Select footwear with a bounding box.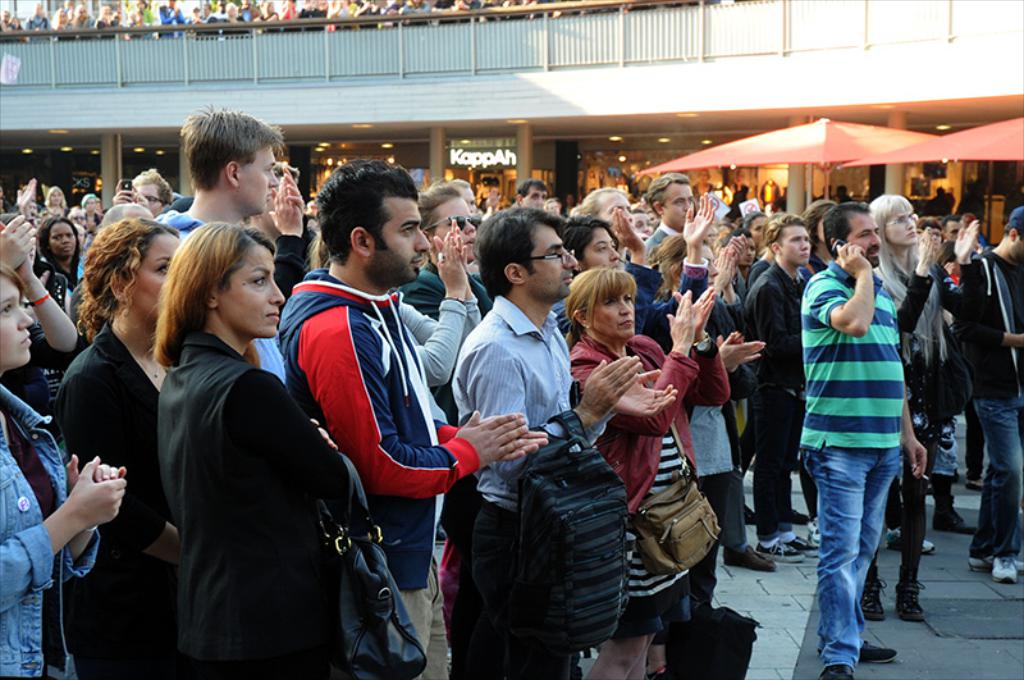
region(758, 538, 795, 565).
